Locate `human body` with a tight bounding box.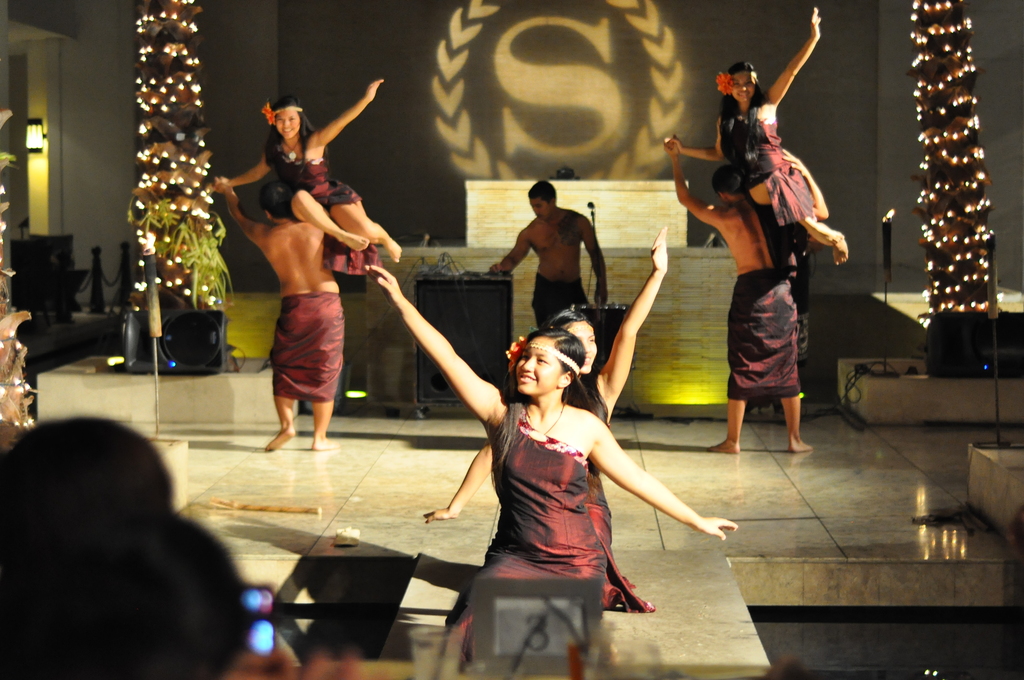
bbox=[422, 232, 662, 523].
